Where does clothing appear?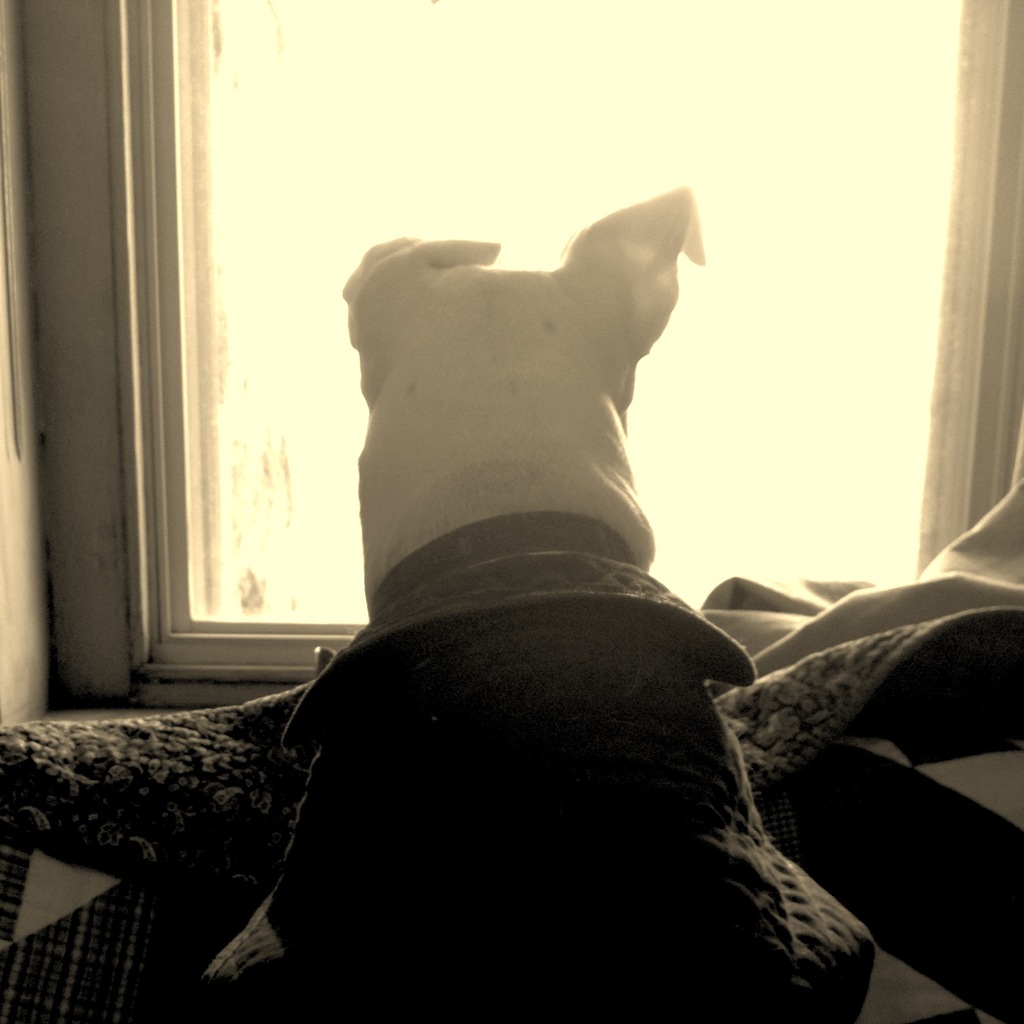
Appears at l=123, t=395, r=884, b=1023.
